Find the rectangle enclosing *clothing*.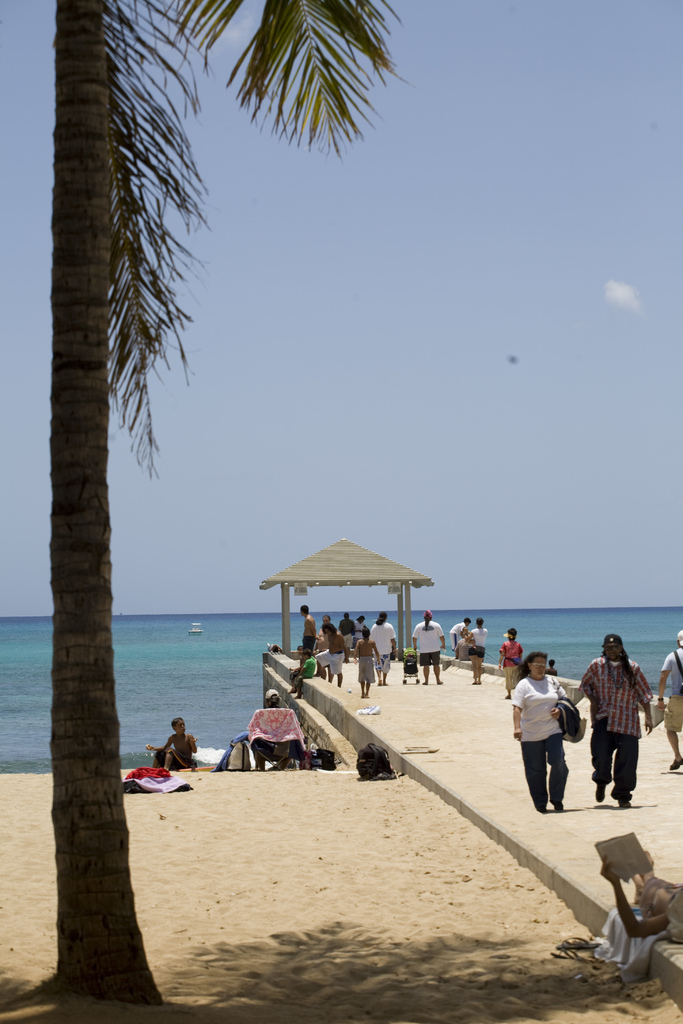
(659, 649, 682, 742).
